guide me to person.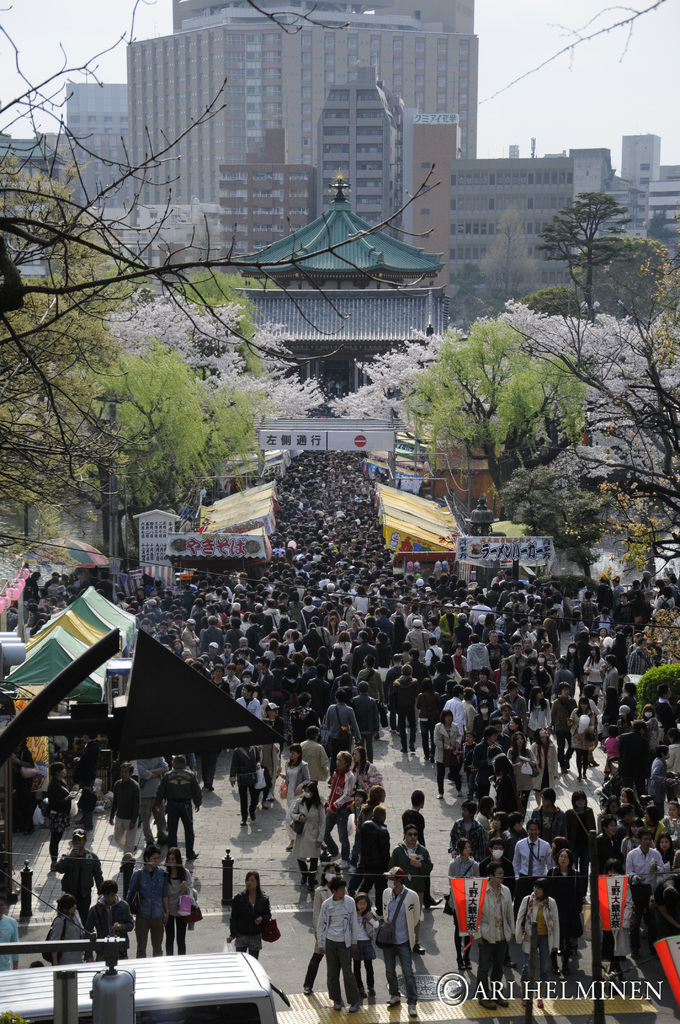
Guidance: (left=350, top=814, right=397, bottom=913).
